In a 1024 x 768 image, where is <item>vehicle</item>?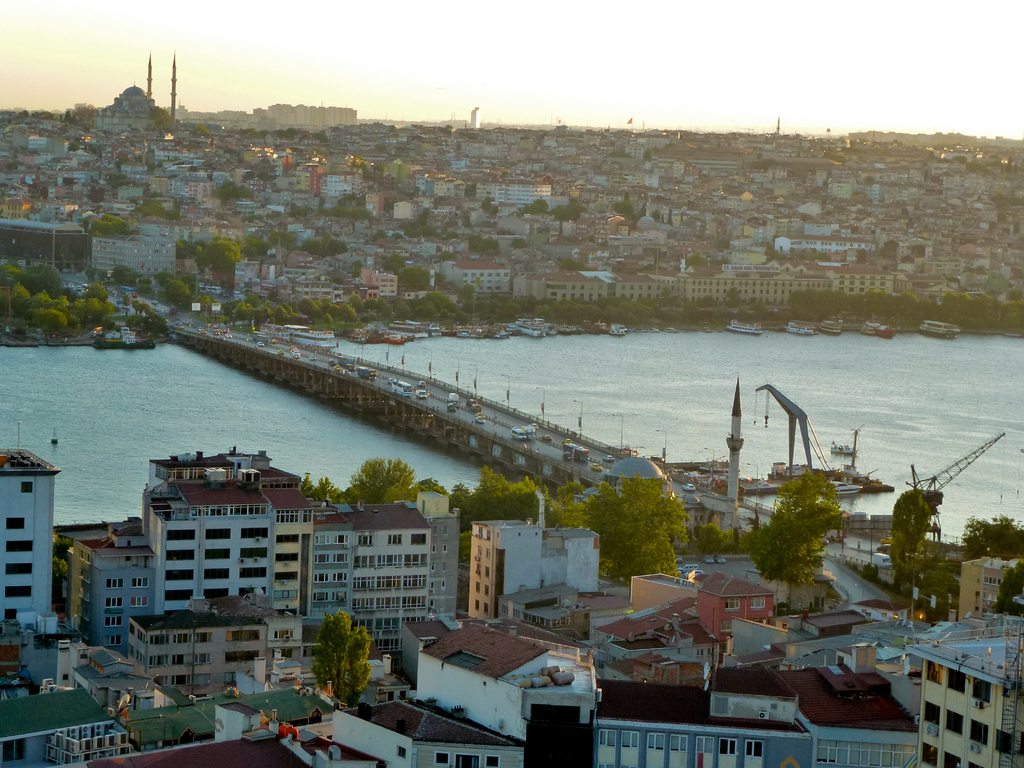
<bbox>104, 331, 120, 342</bbox>.
